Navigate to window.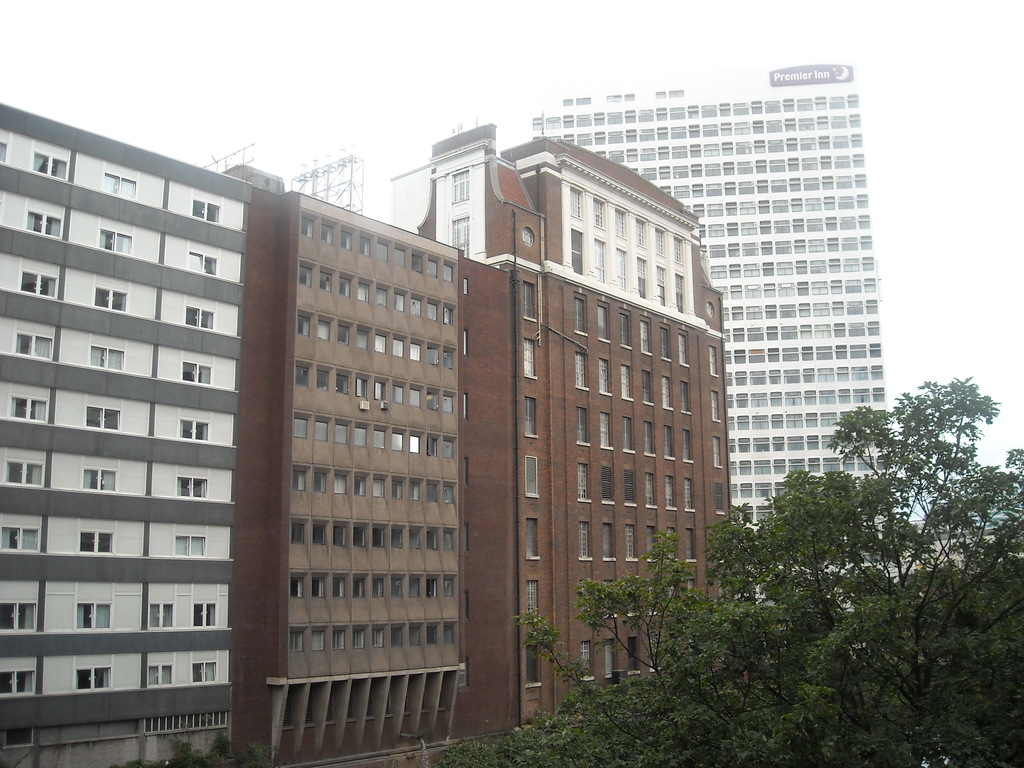
Navigation target: locate(852, 132, 863, 146).
